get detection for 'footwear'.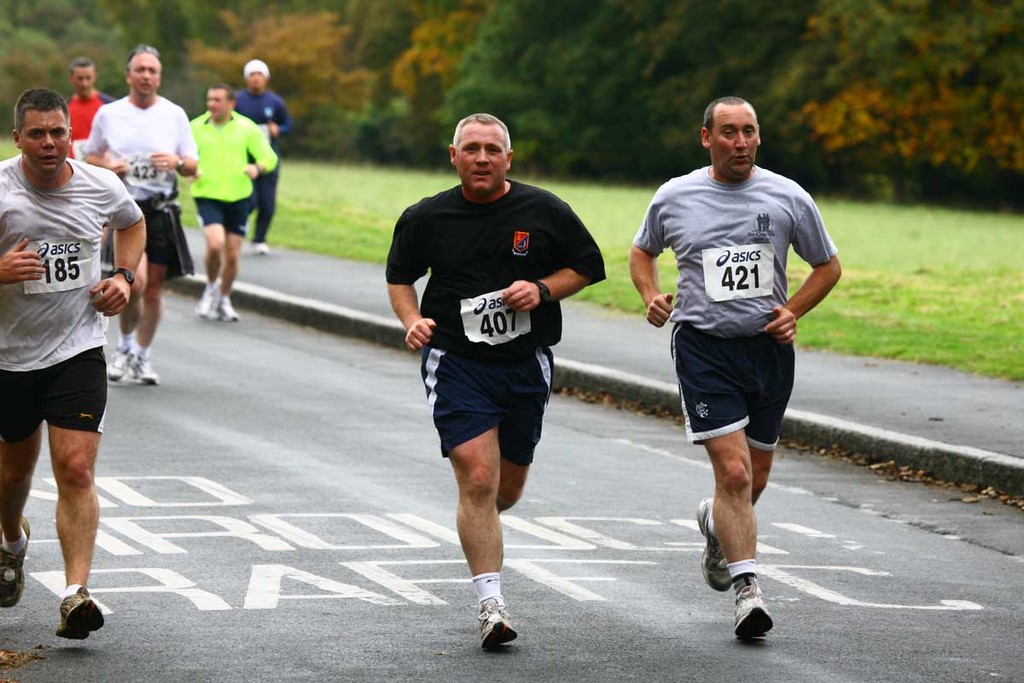
Detection: 247 237 267 253.
